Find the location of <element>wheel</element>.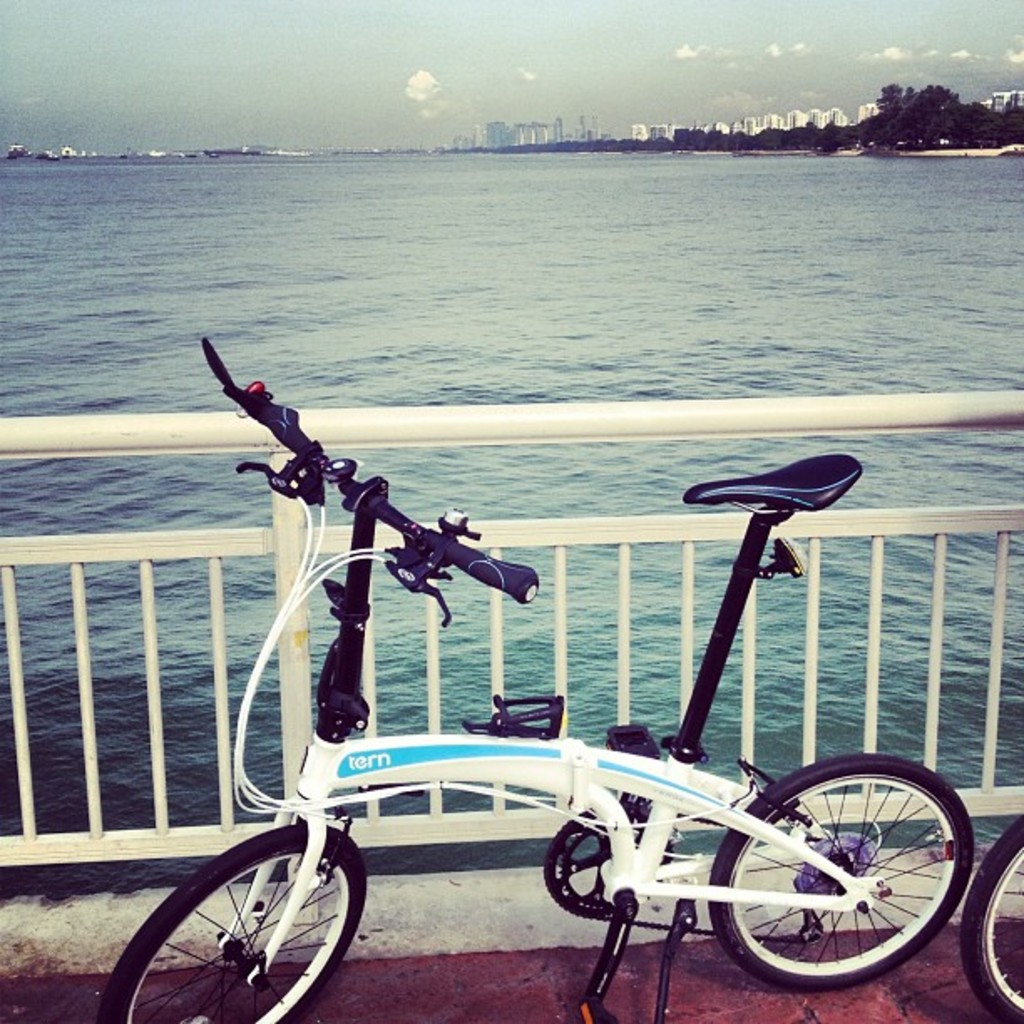
Location: crop(714, 768, 959, 994).
